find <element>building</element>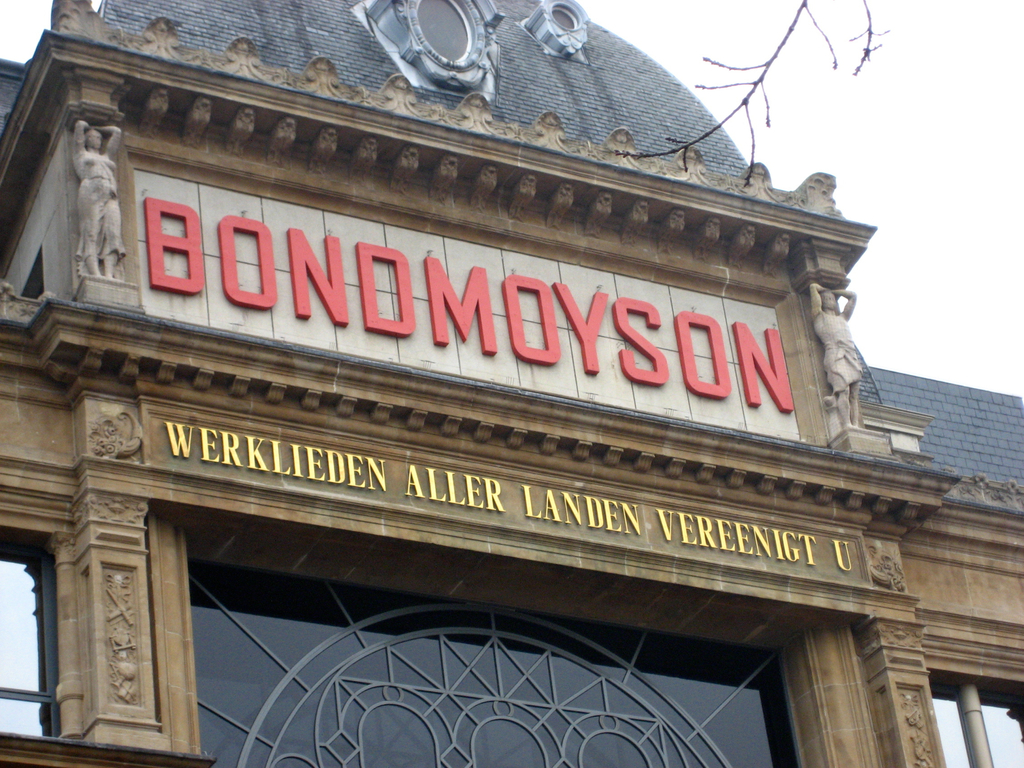
{"left": 0, "top": 0, "right": 1023, "bottom": 767}
